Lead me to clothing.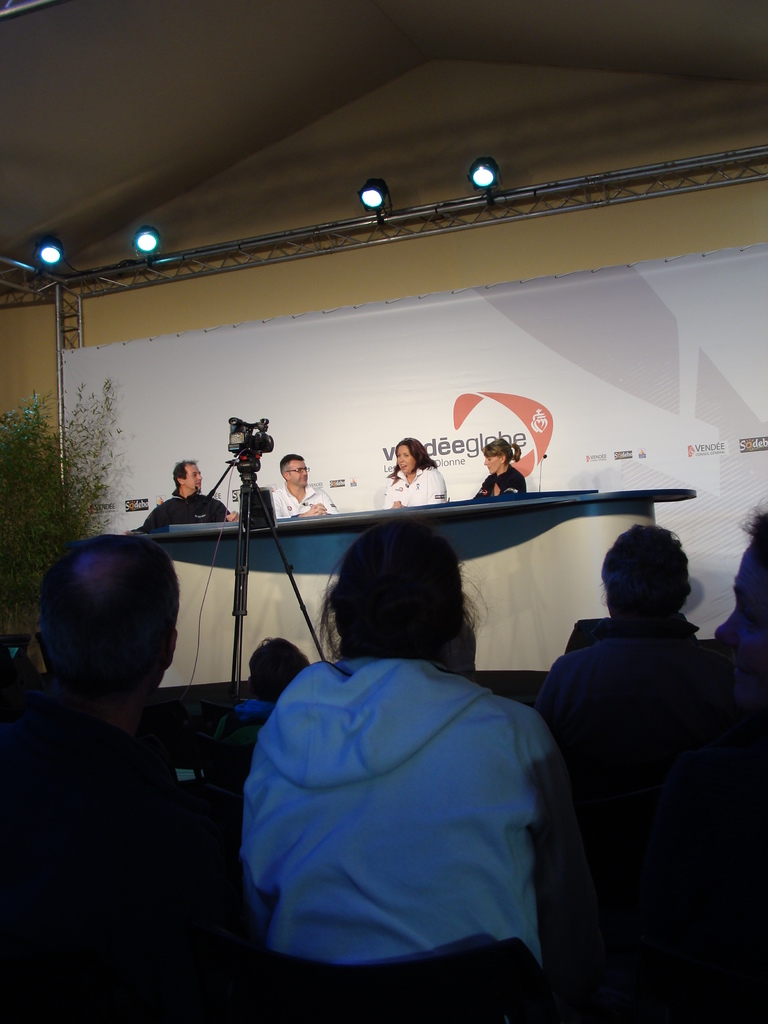
Lead to 232, 646, 568, 1019.
